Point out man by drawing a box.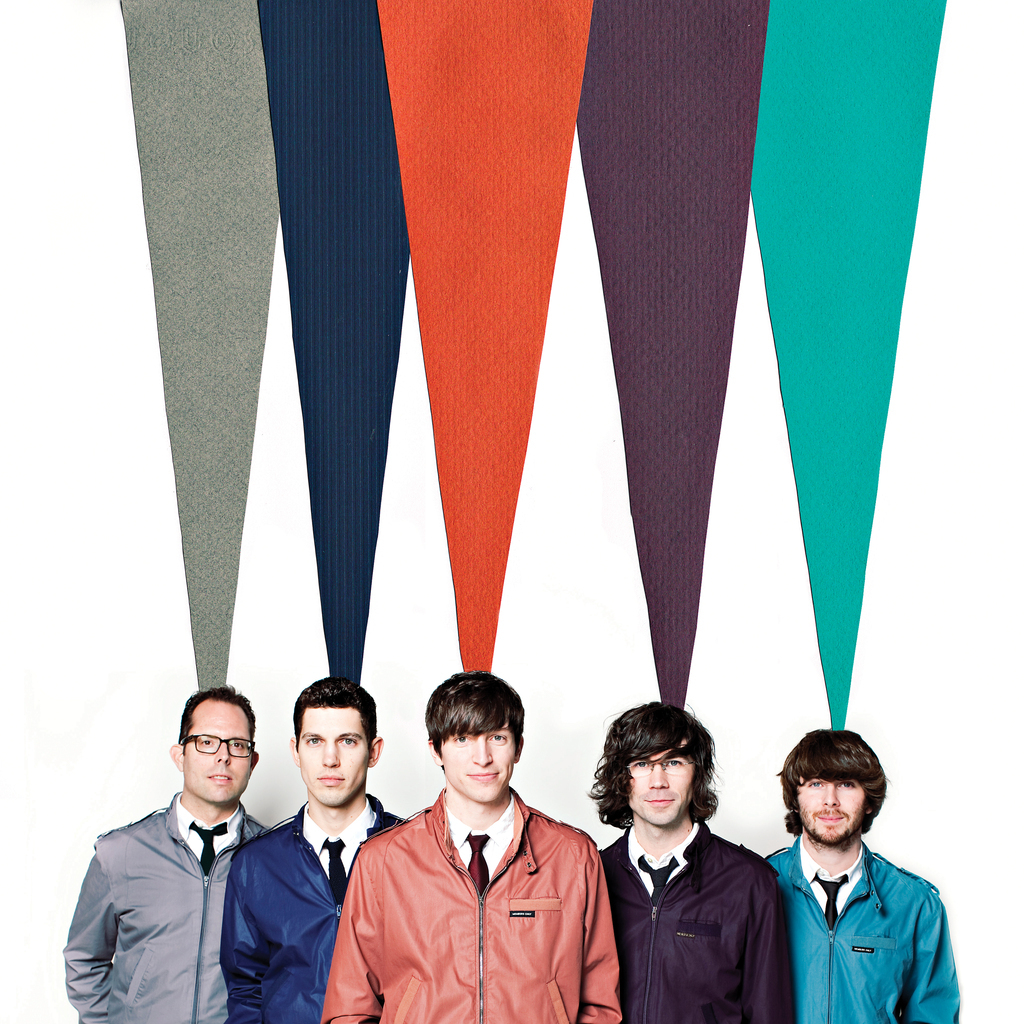
[766,727,959,1023].
